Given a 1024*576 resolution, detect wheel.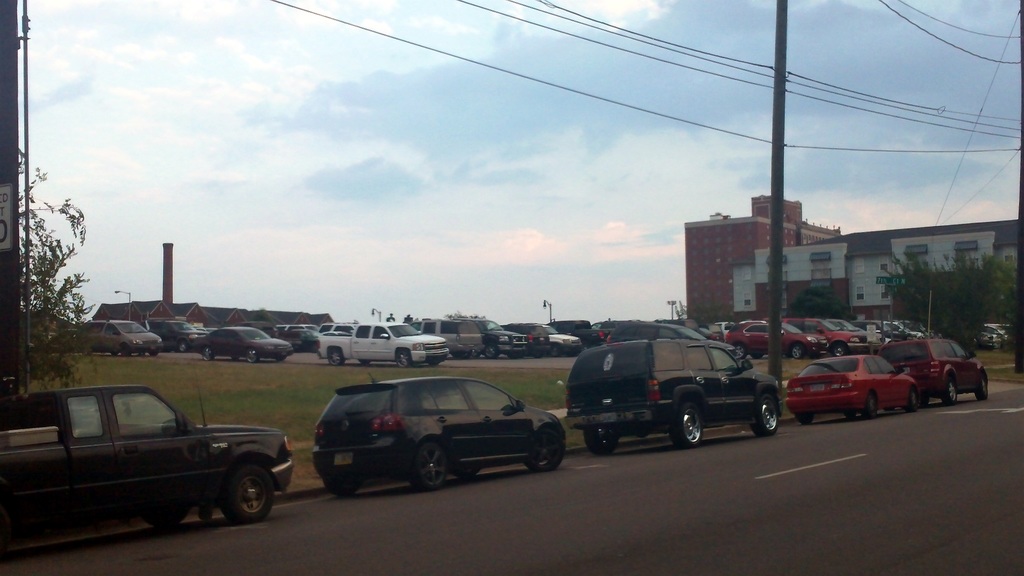
[862,392,879,419].
